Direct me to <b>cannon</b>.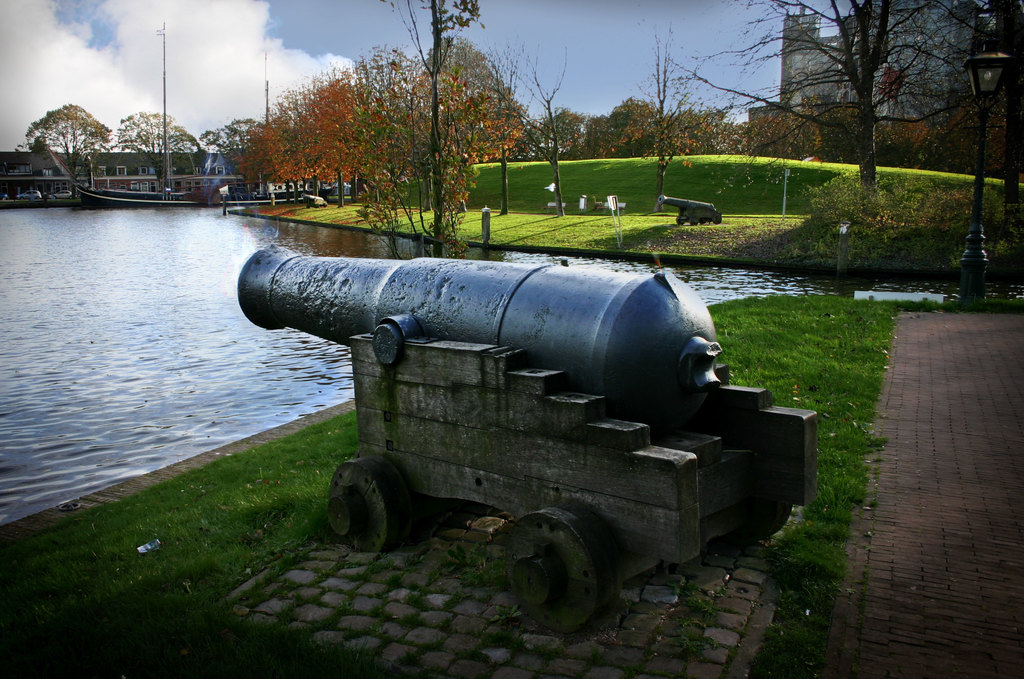
Direction: l=656, t=195, r=724, b=229.
